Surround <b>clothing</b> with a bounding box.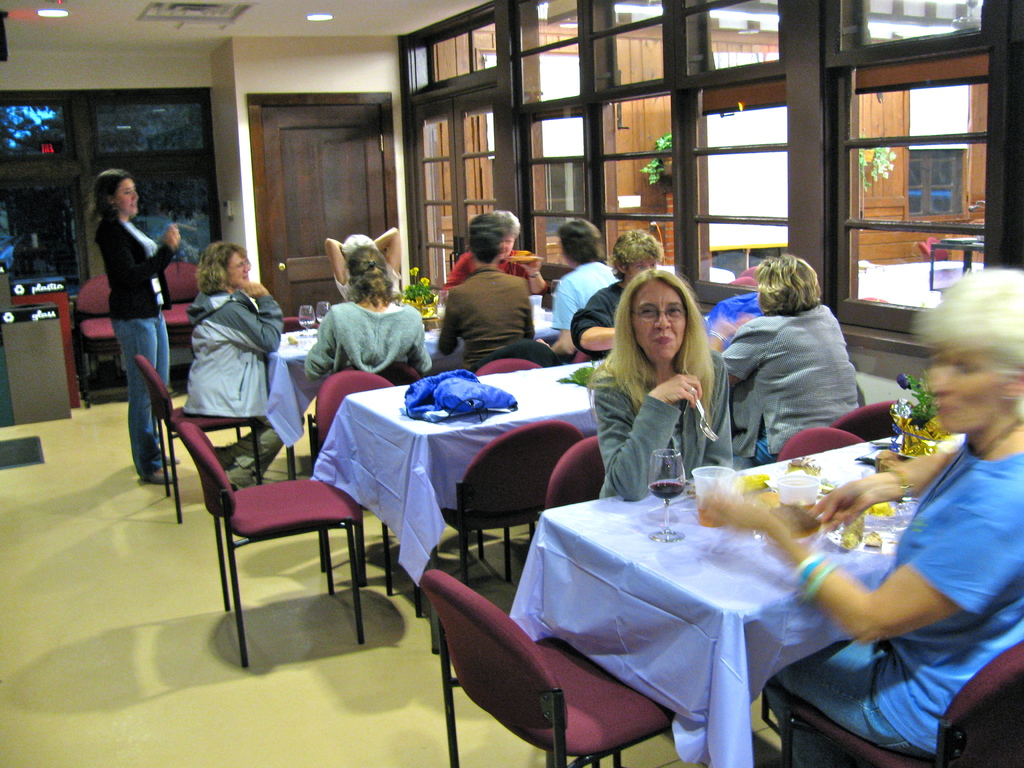
x1=540 y1=267 x2=621 y2=349.
